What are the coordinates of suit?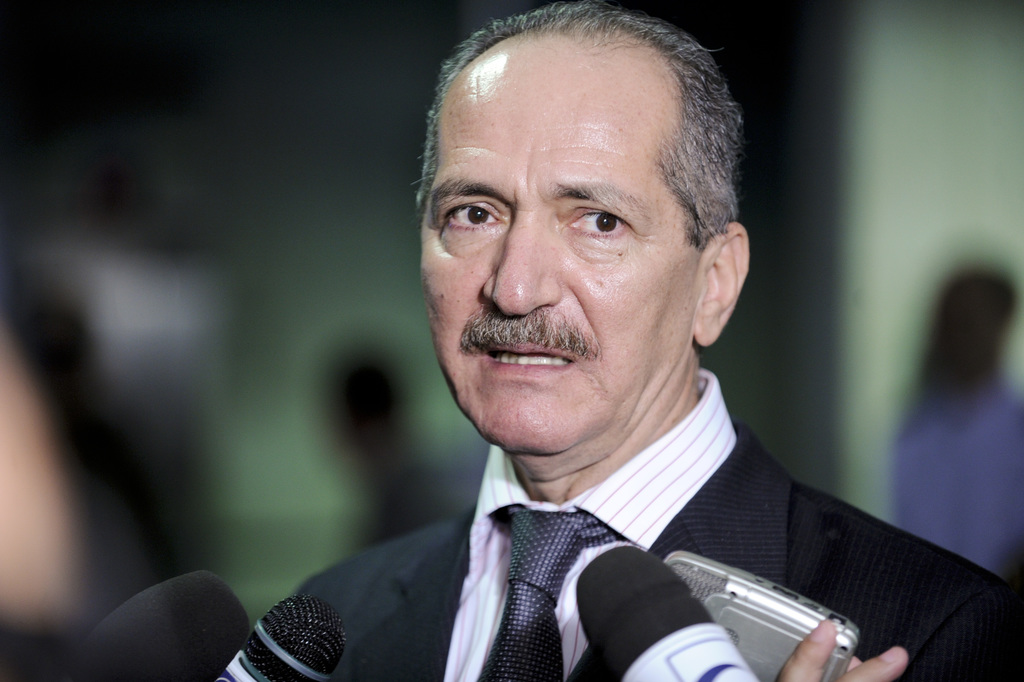
region(207, 398, 999, 674).
